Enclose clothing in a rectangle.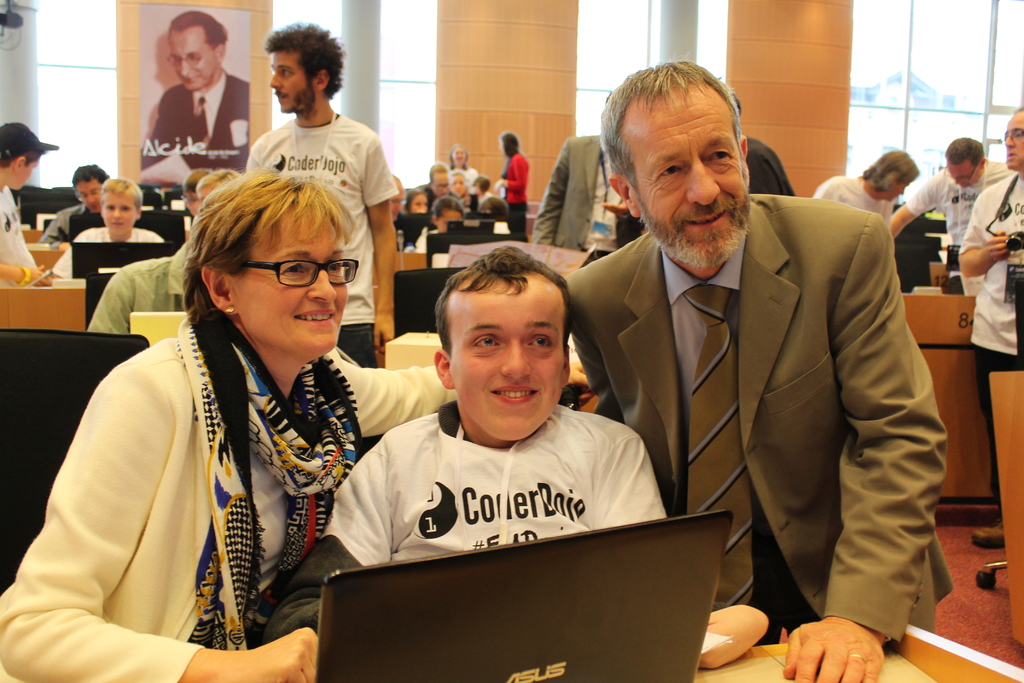
pyautogui.locateOnScreen(401, 168, 493, 261).
